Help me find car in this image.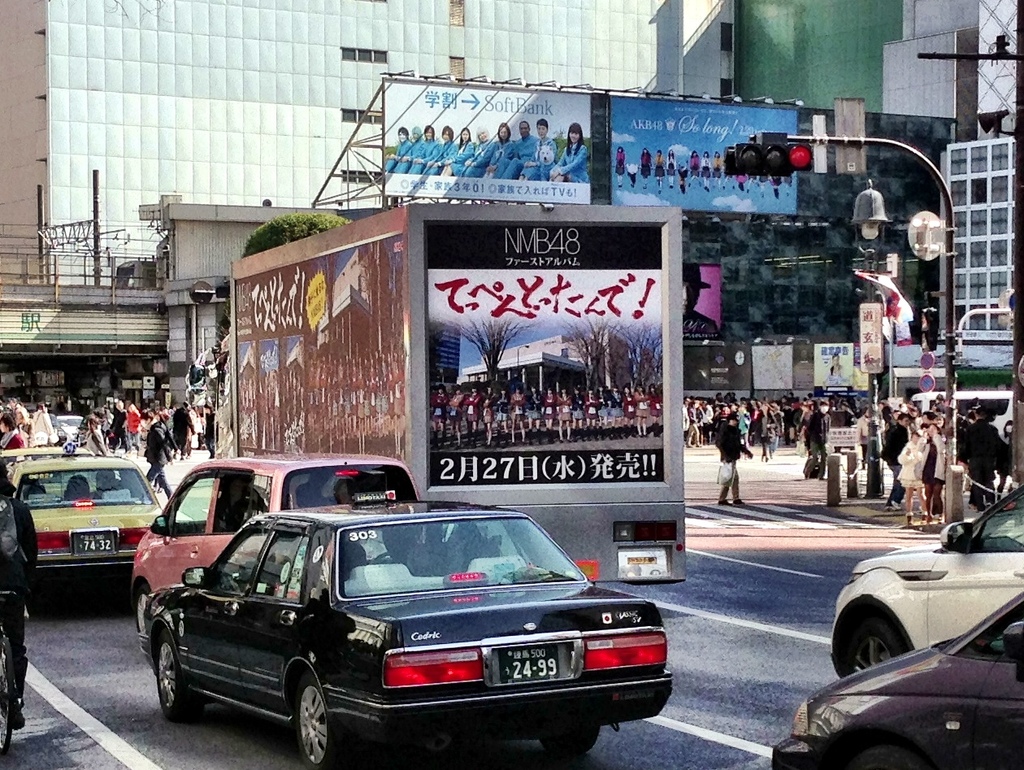
Found it: detection(829, 480, 1023, 668).
